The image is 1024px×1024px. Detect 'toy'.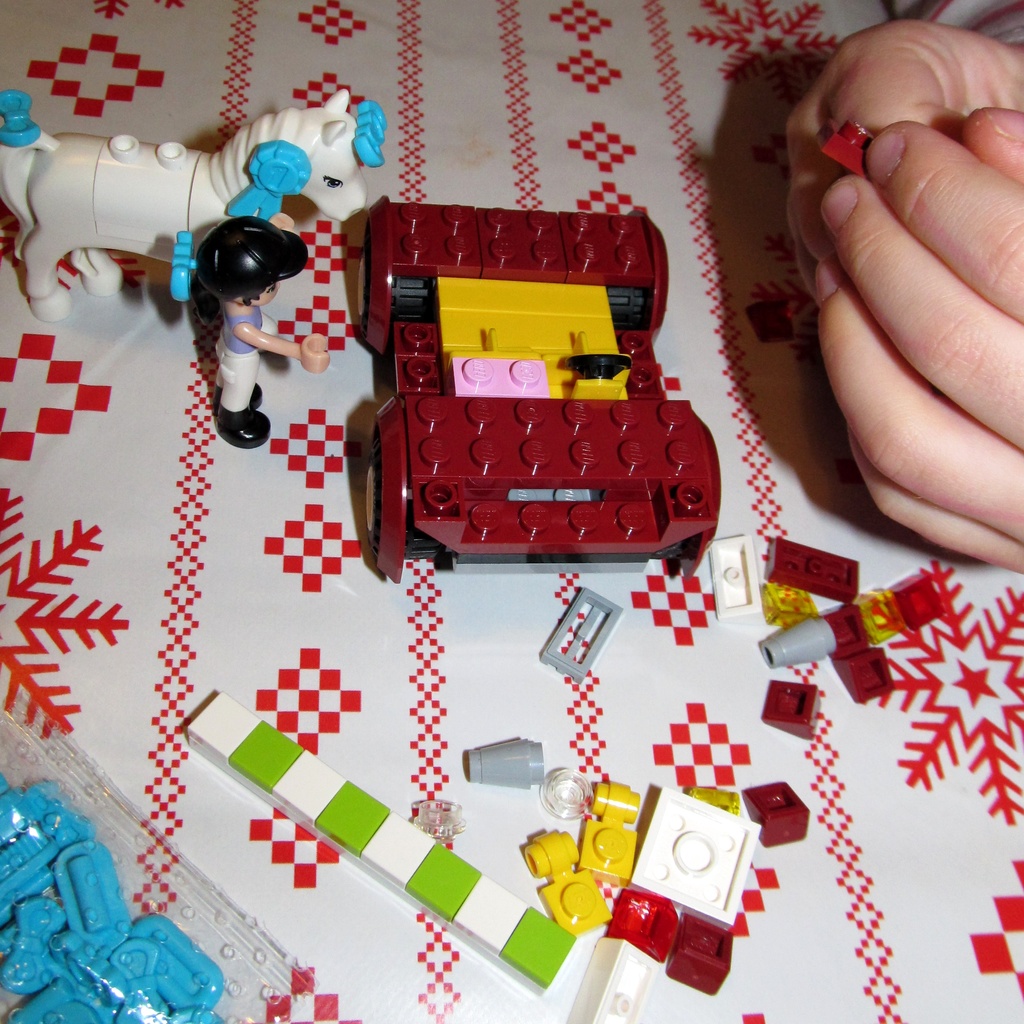
Detection: crop(0, 774, 225, 1023).
